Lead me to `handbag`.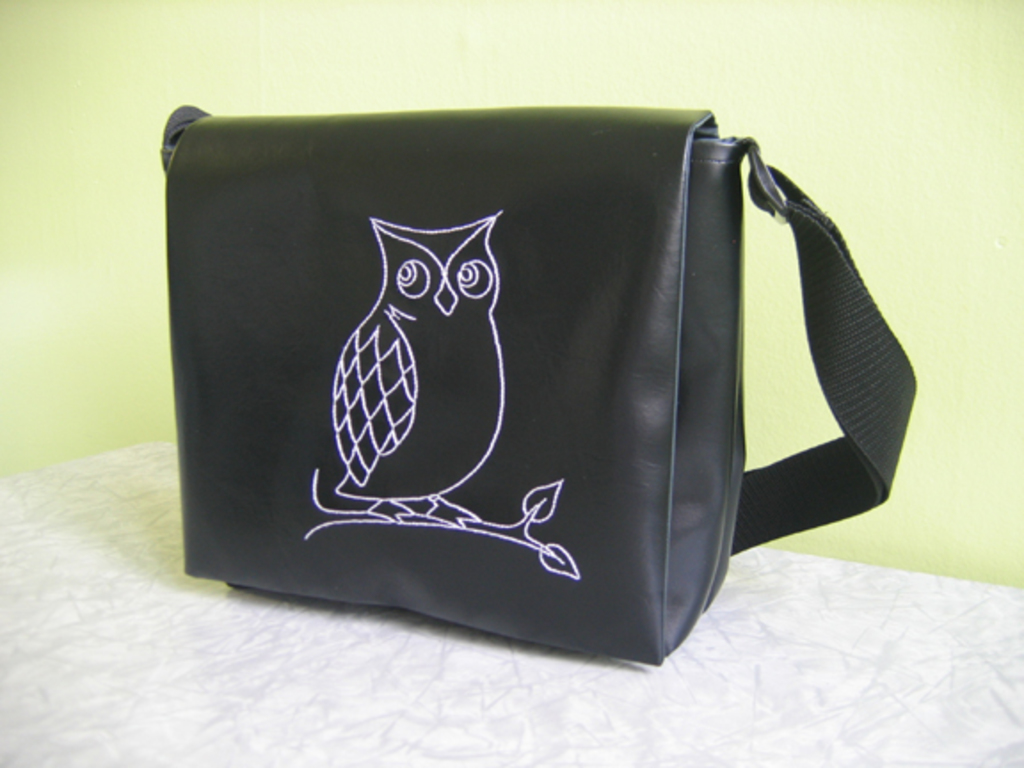
Lead to BBox(156, 105, 919, 665).
